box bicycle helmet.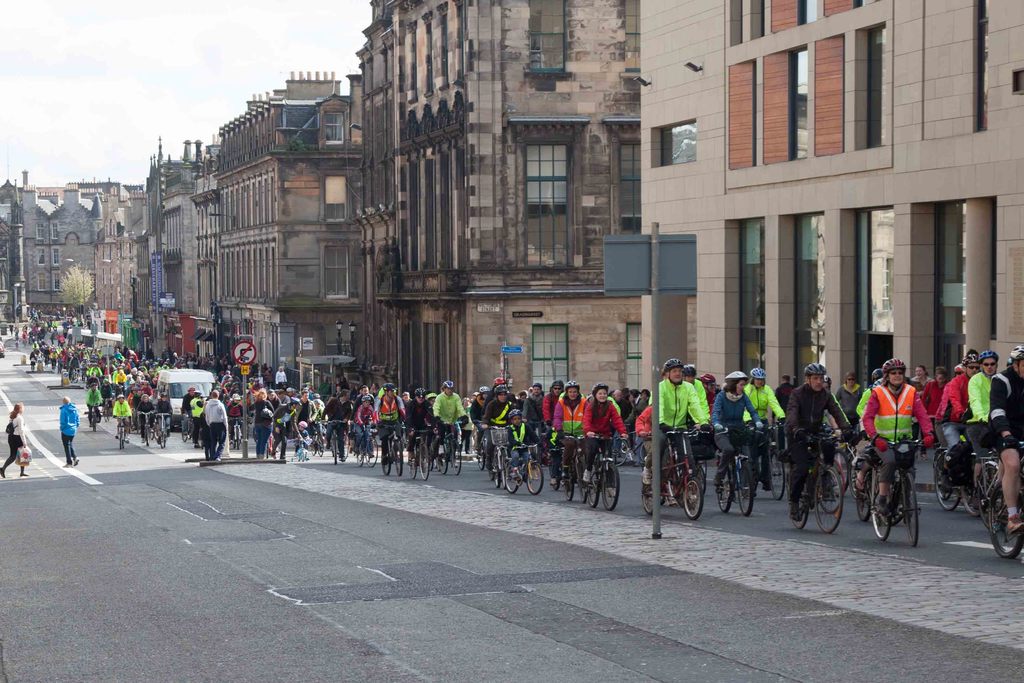
{"left": 477, "top": 385, "right": 488, "bottom": 393}.
